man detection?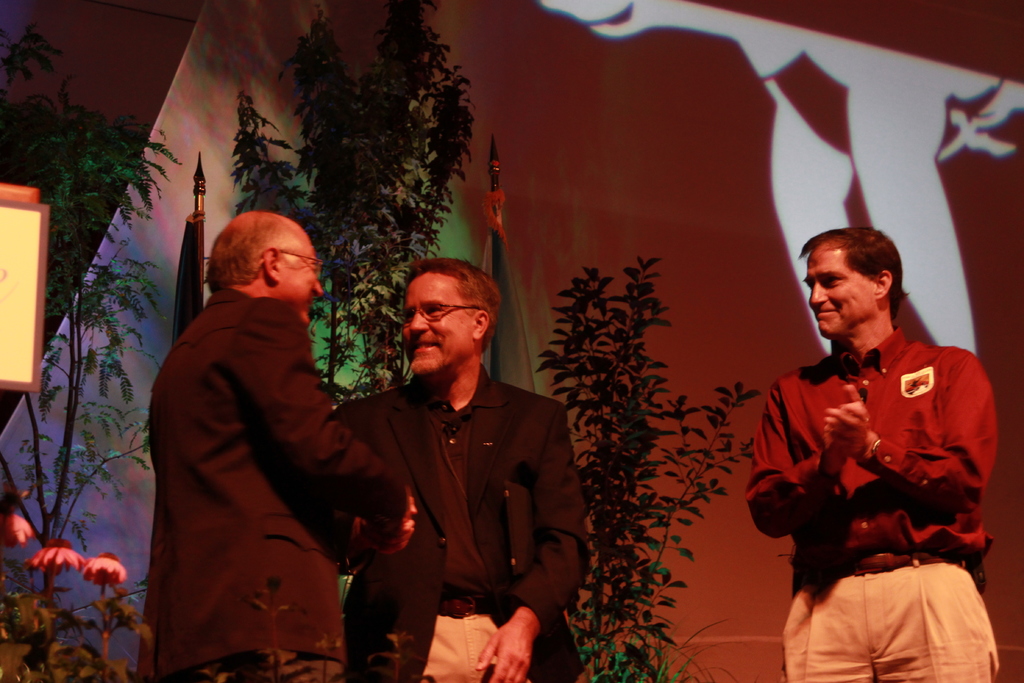
(left=147, top=211, right=414, bottom=682)
